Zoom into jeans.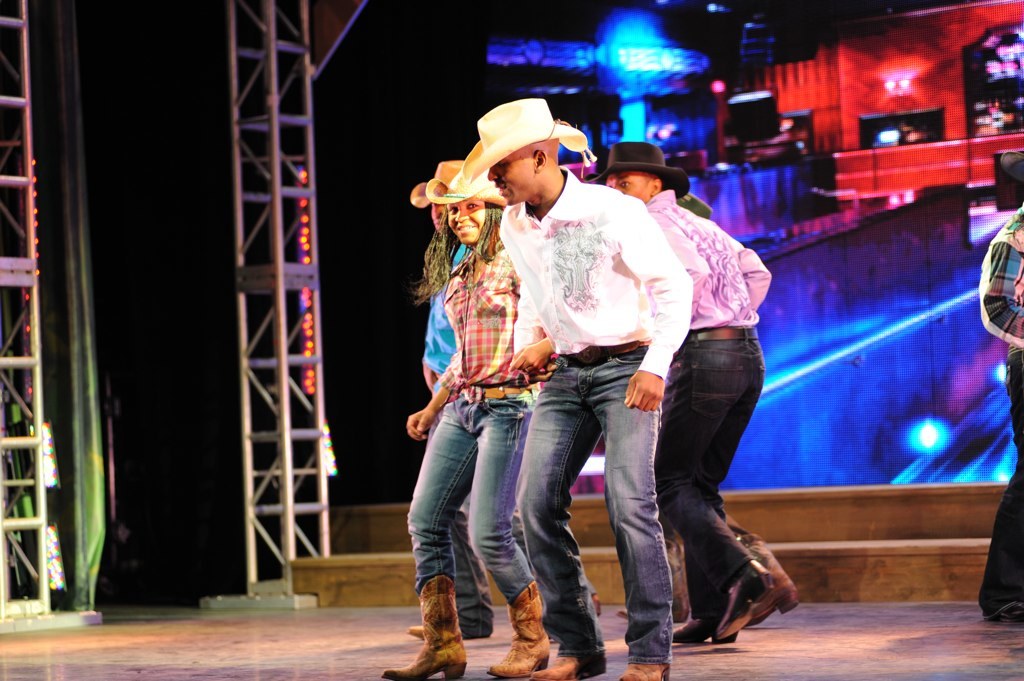
Zoom target: bbox(514, 341, 671, 665).
